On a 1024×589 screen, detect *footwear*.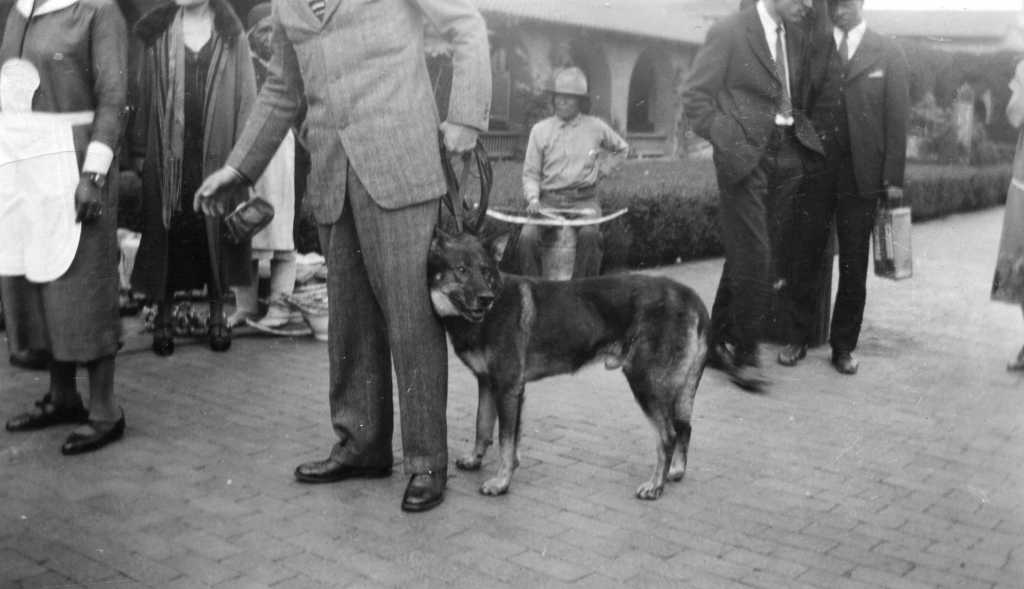
<box>6,388,86,427</box>.
